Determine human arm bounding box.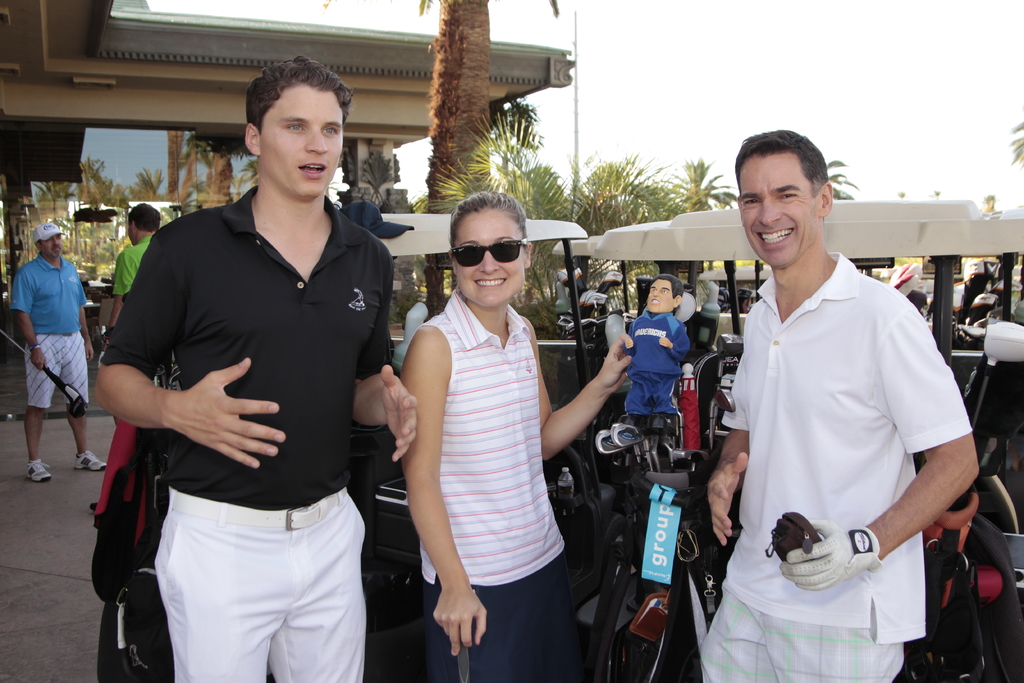
Determined: detection(76, 283, 89, 338).
